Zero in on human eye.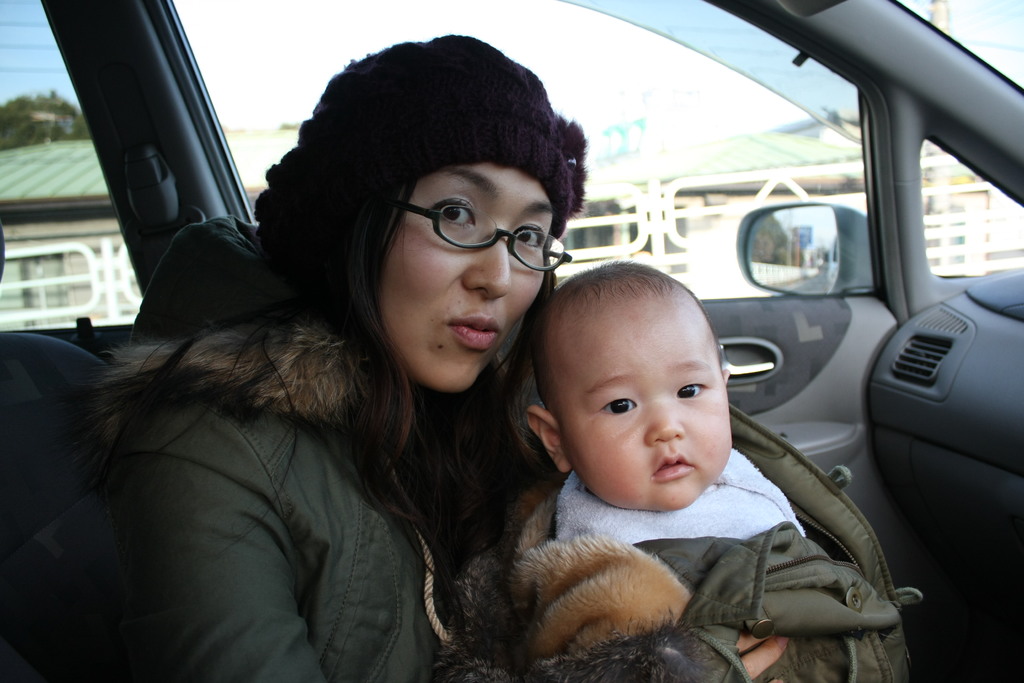
Zeroed in: detection(510, 222, 545, 252).
